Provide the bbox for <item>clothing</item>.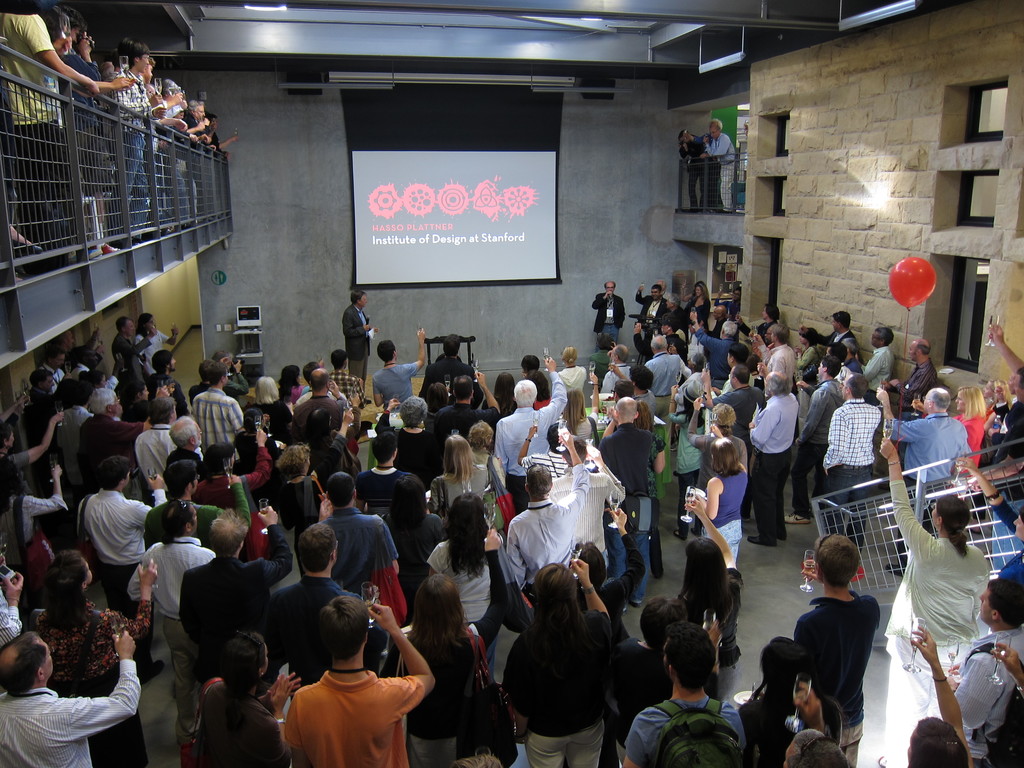
region(795, 590, 880, 767).
